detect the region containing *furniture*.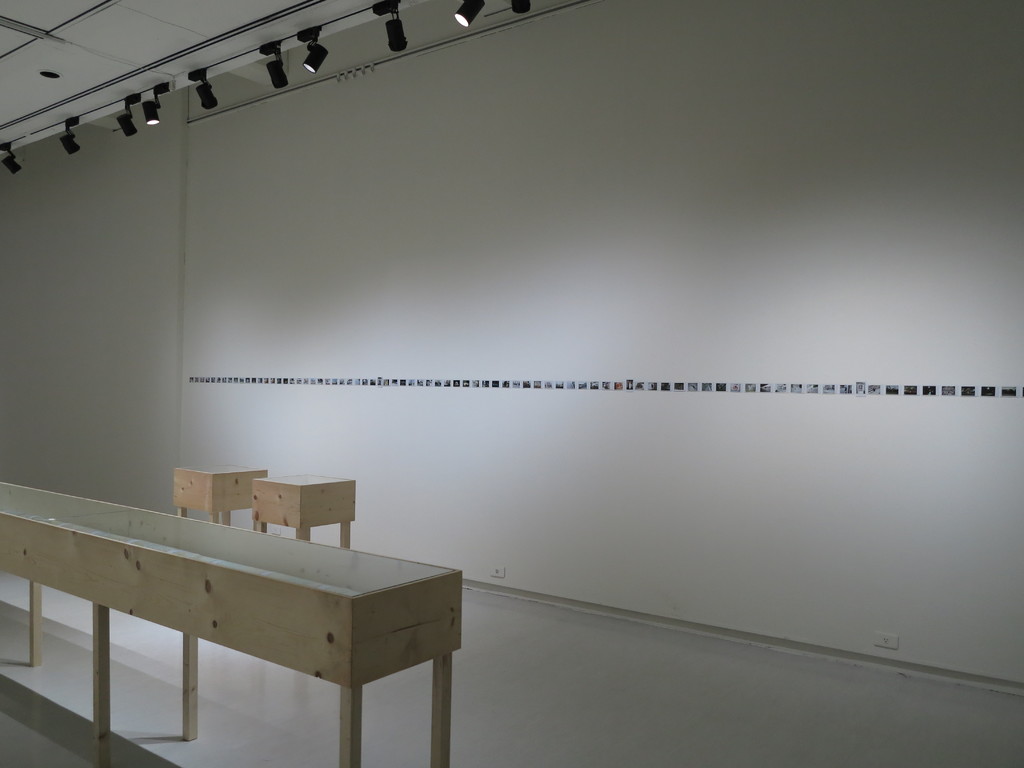
{"x1": 0, "y1": 479, "x2": 462, "y2": 767}.
